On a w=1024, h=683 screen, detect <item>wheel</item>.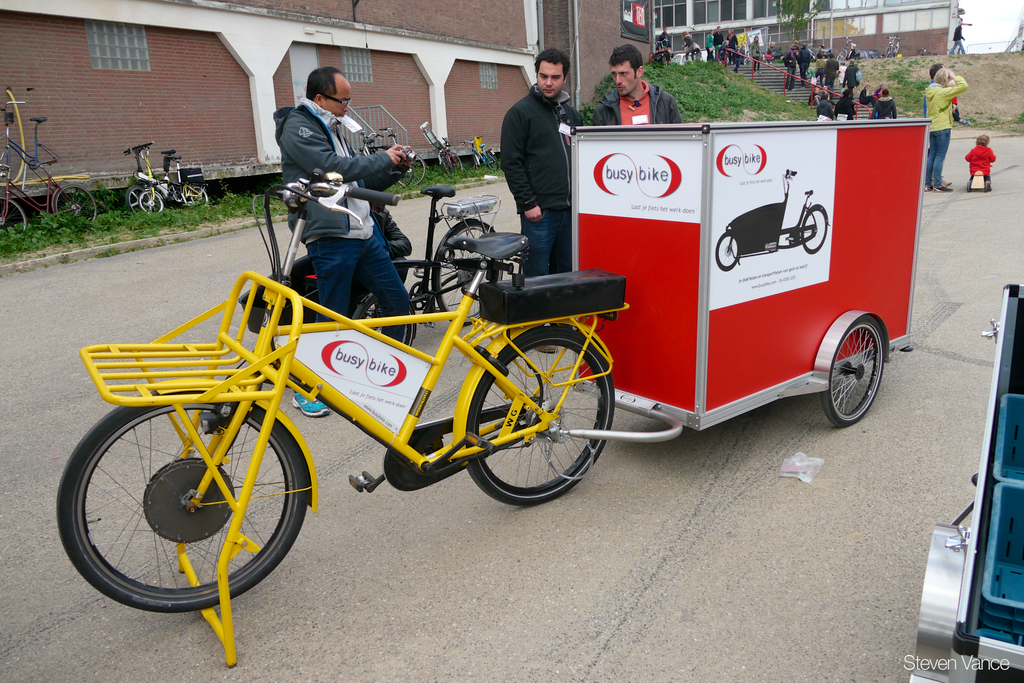
715, 231, 742, 269.
